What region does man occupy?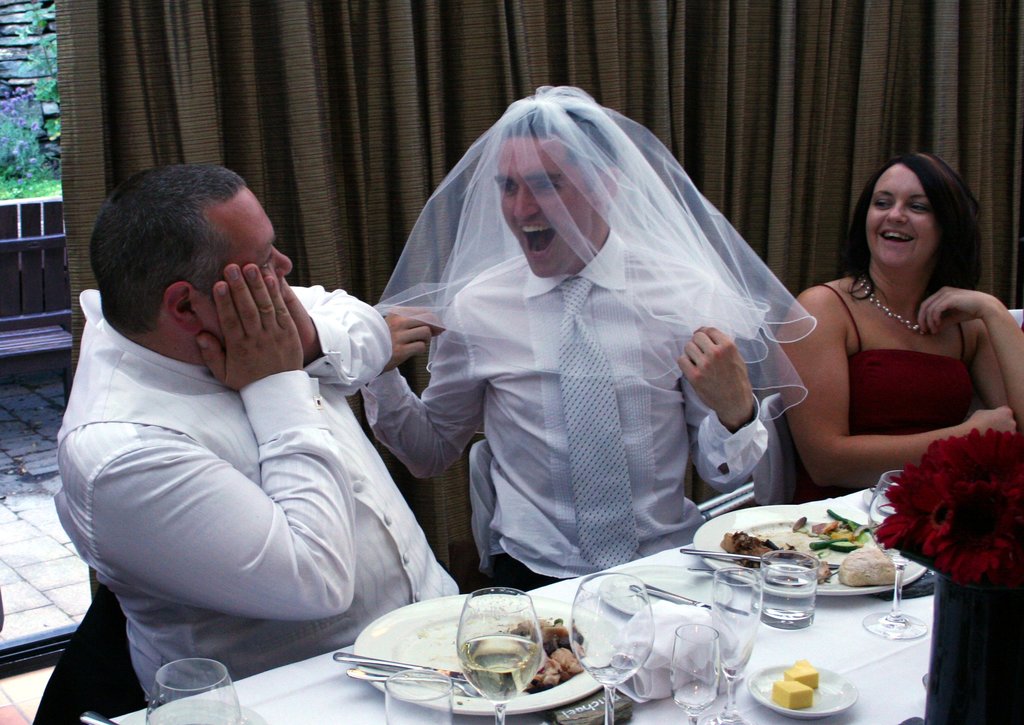
74/182/462/689.
